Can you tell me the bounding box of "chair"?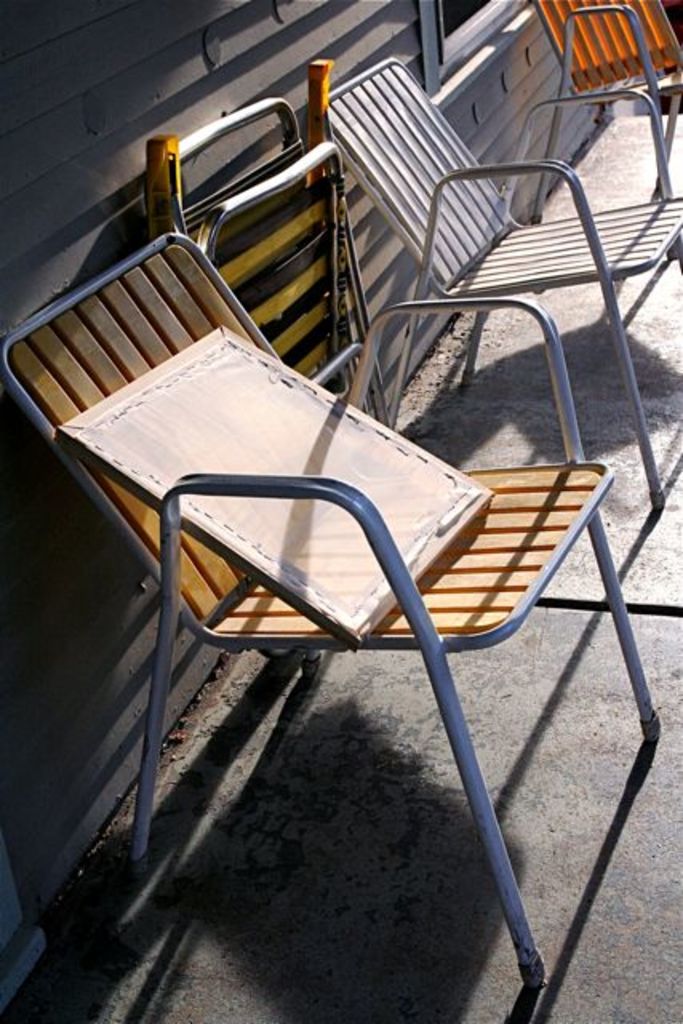
(147,54,397,675).
